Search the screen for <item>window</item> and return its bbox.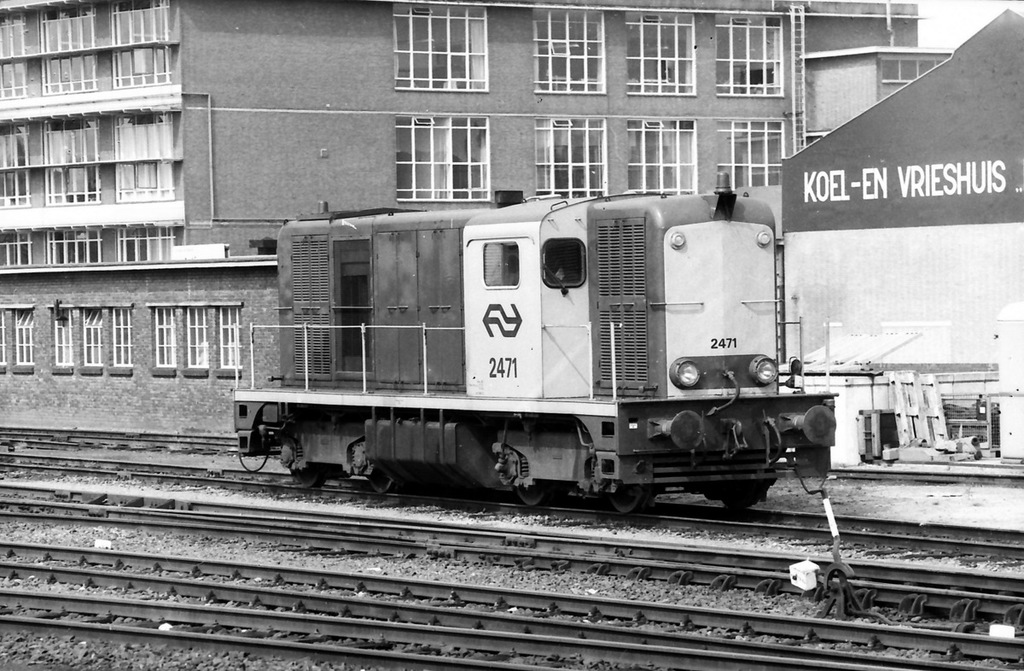
Found: (x1=109, y1=216, x2=189, y2=271).
